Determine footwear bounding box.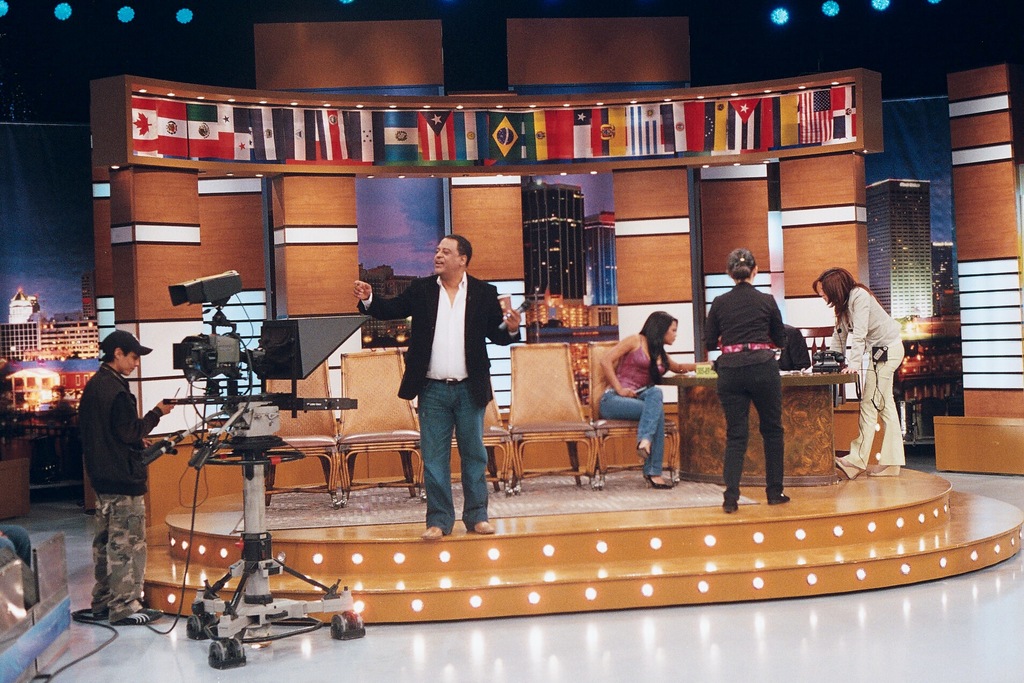
Determined: 420 527 442 538.
